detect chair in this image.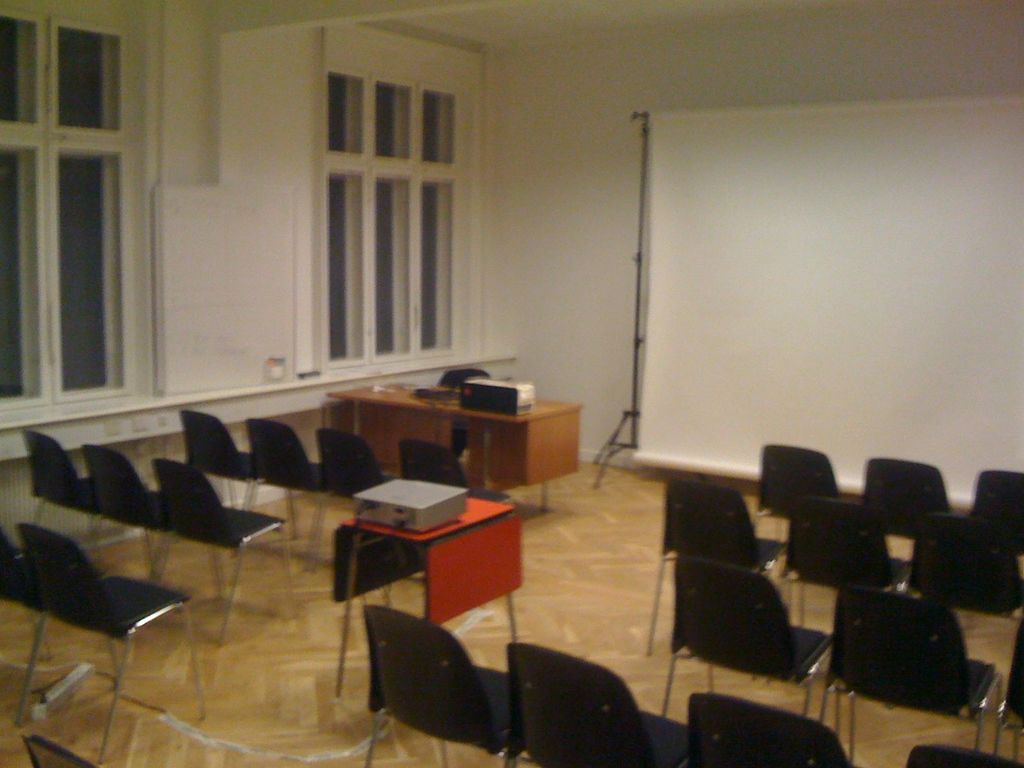
Detection: l=641, t=477, r=774, b=656.
